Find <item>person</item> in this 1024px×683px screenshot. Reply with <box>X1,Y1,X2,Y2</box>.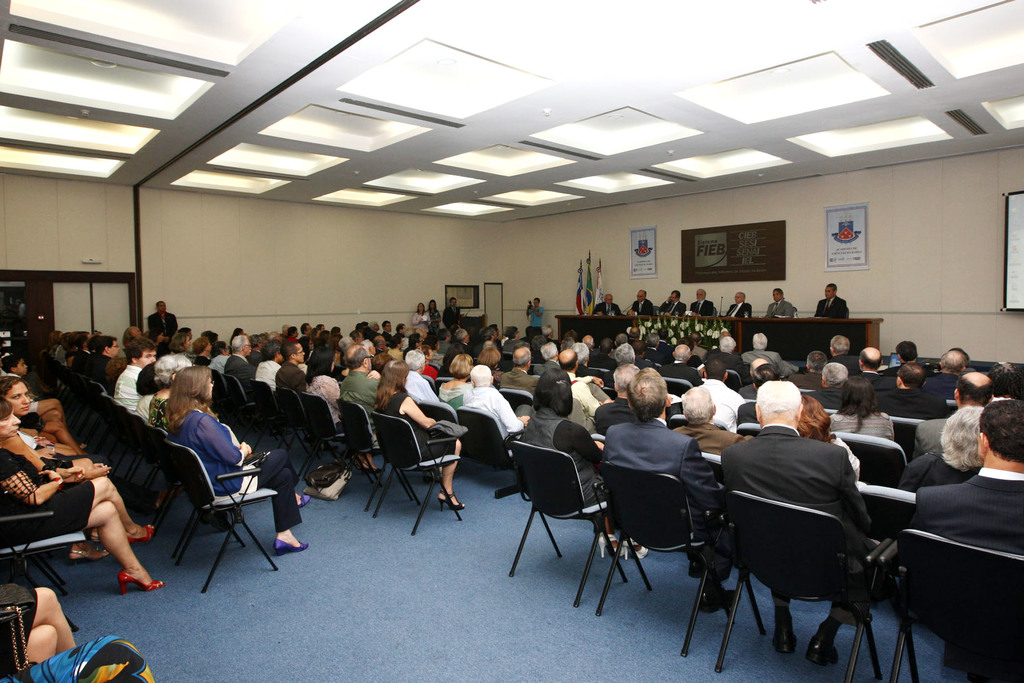
<box>626,289,652,315</box>.
